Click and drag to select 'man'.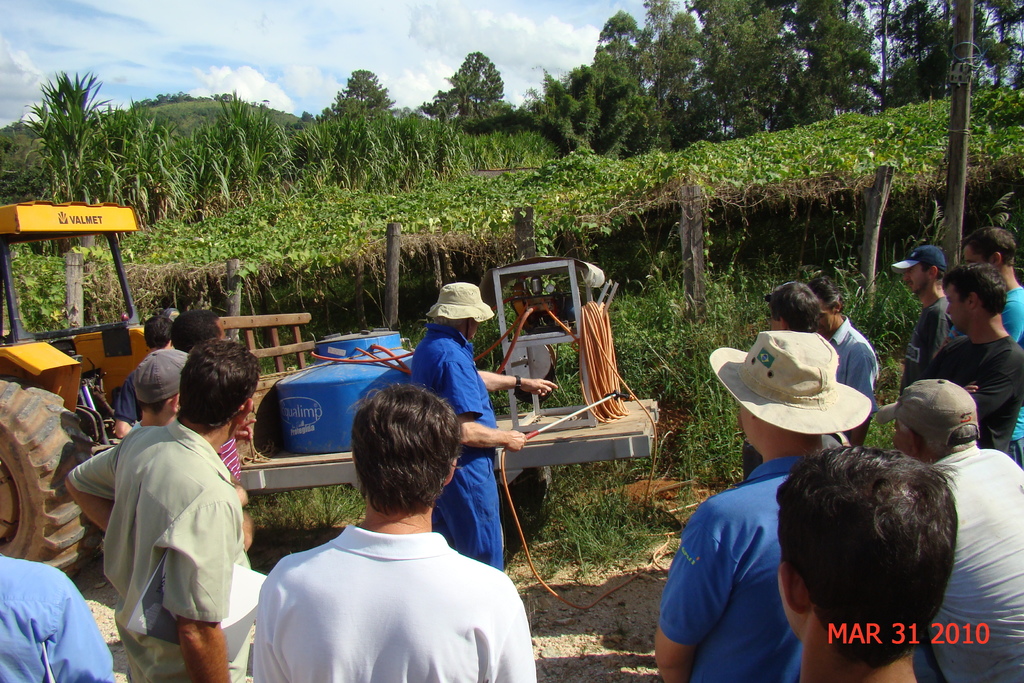
Selection: crop(390, 270, 565, 575).
